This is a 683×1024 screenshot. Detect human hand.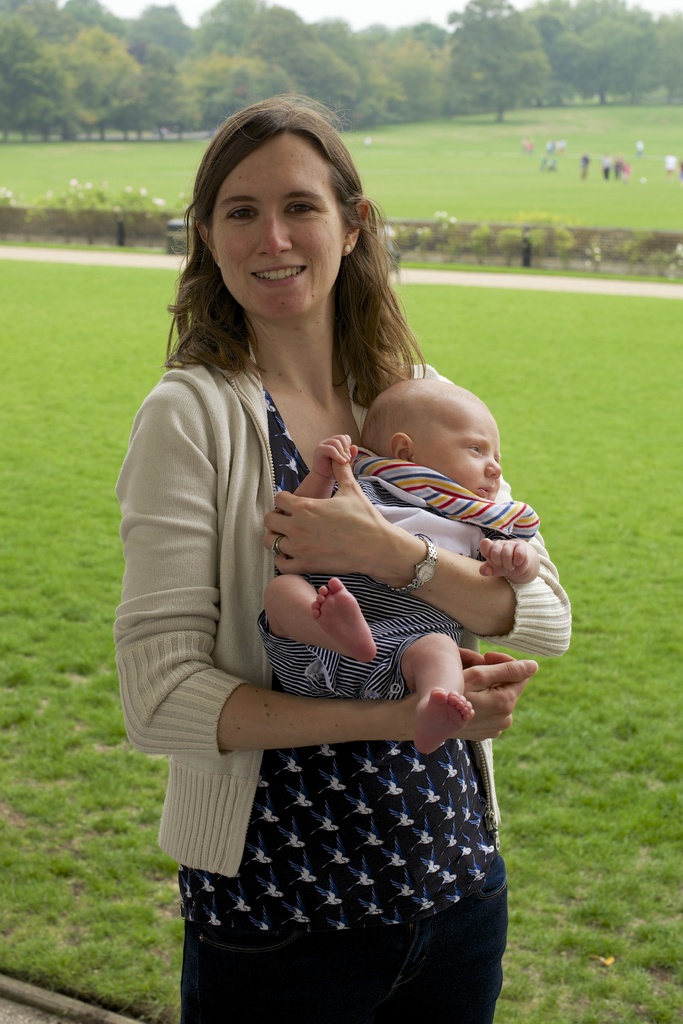
select_region(459, 645, 541, 743).
